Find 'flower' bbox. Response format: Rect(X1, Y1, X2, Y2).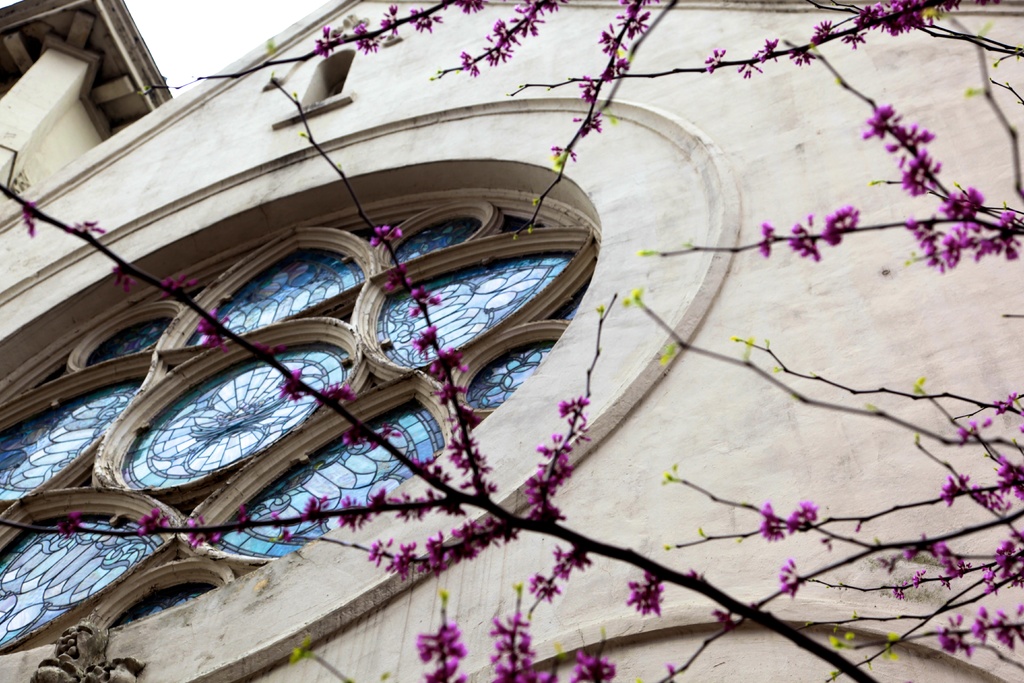
Rect(824, 201, 858, 247).
